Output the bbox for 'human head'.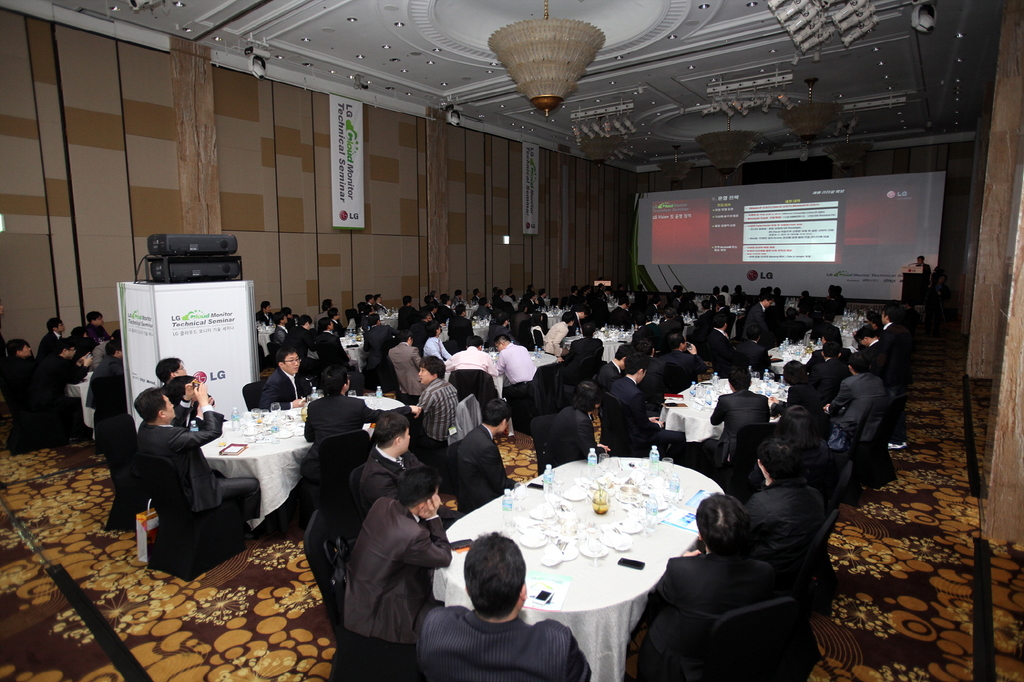
bbox(321, 367, 353, 395).
